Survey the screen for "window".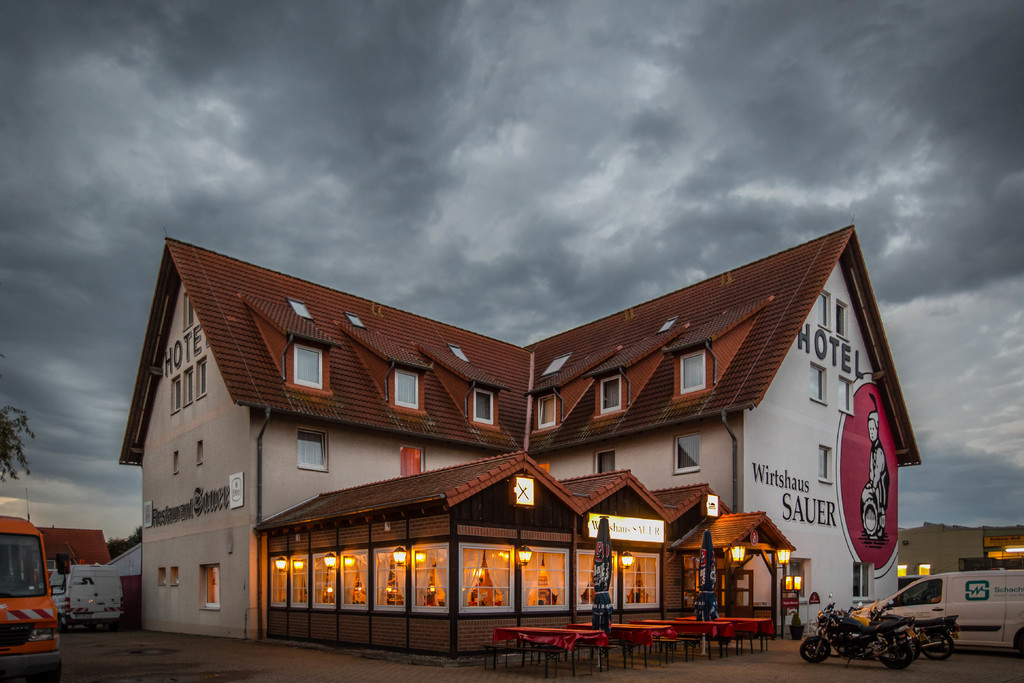
Survey found: <box>808,363,829,397</box>.
